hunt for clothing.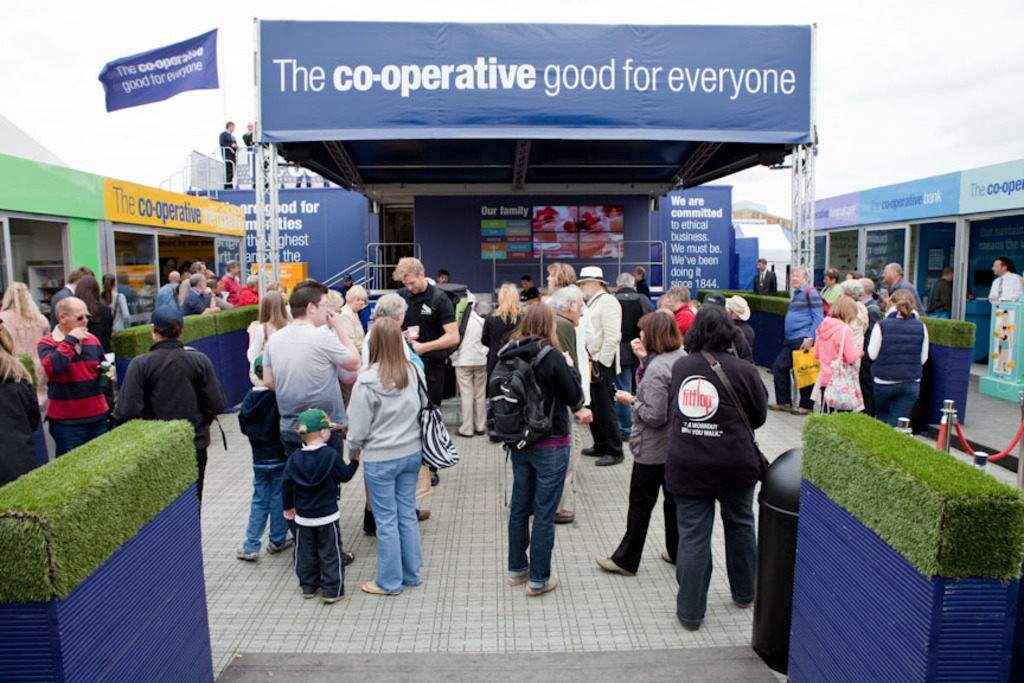
Hunted down at bbox=(753, 262, 781, 298).
